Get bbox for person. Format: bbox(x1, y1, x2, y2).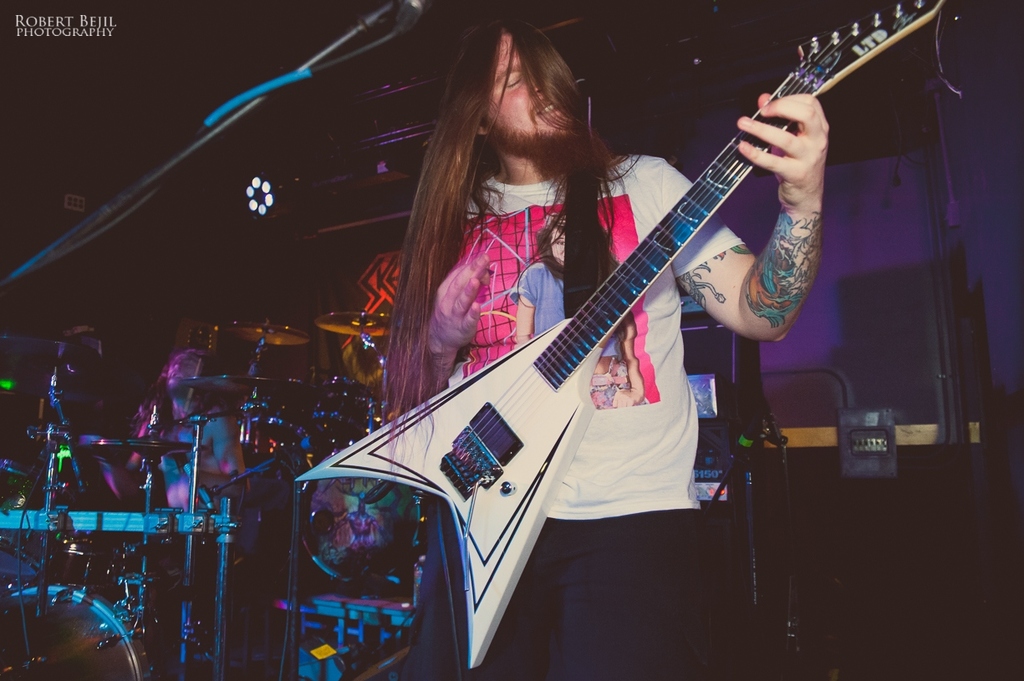
bbox(318, 0, 864, 645).
